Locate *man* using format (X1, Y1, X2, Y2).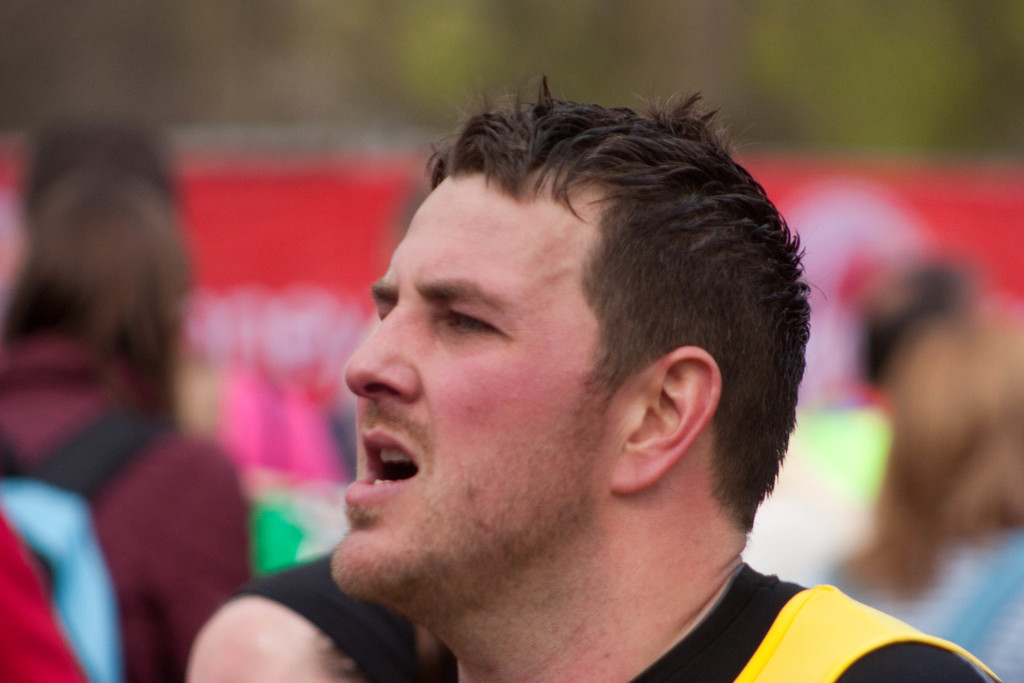
(321, 67, 998, 682).
